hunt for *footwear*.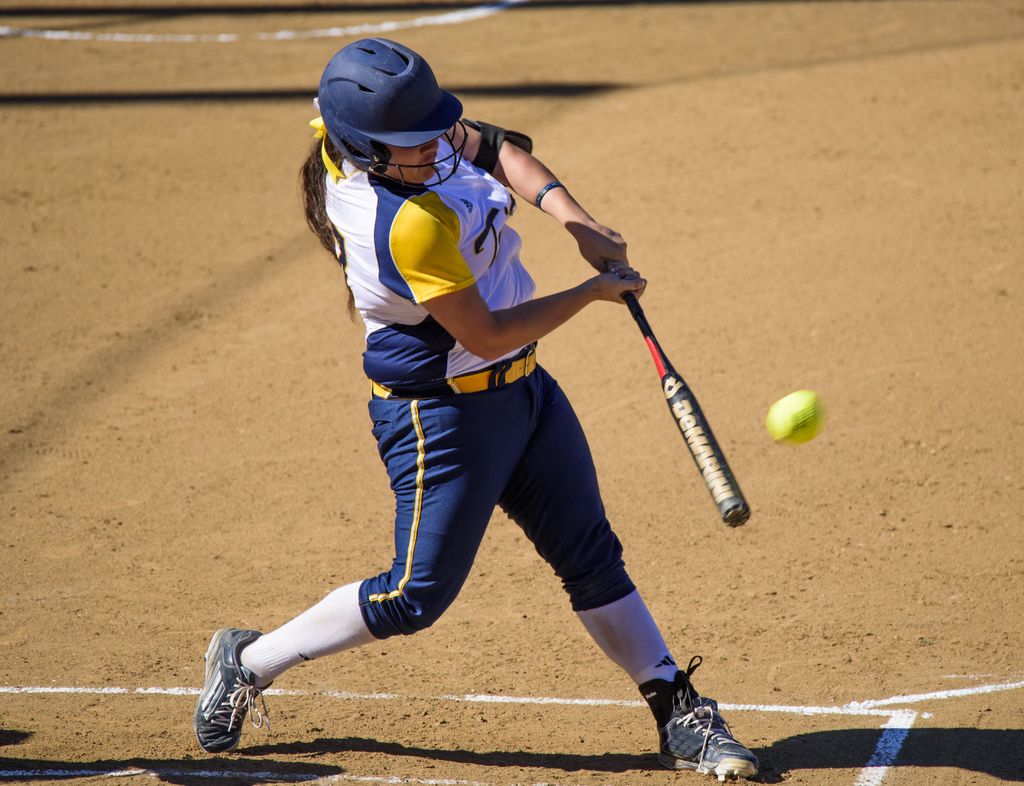
Hunted down at {"left": 192, "top": 624, "right": 271, "bottom": 753}.
